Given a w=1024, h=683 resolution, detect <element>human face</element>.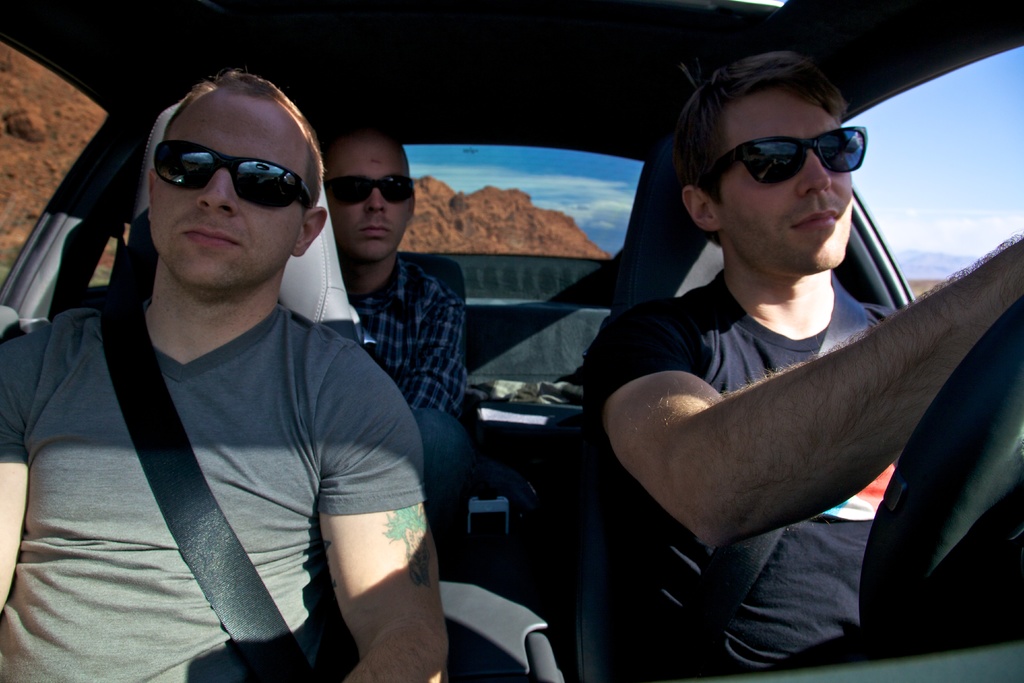
150,88,305,286.
